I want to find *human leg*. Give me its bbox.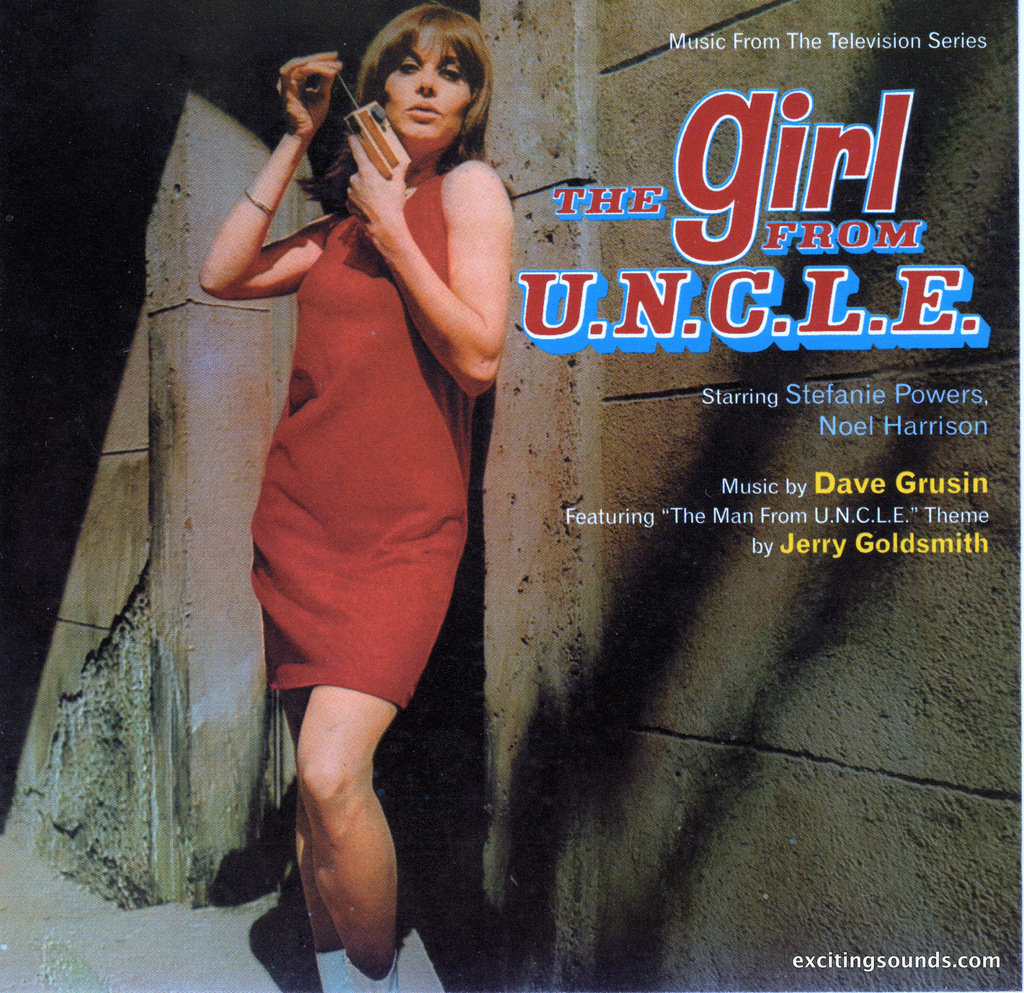
285 698 351 989.
